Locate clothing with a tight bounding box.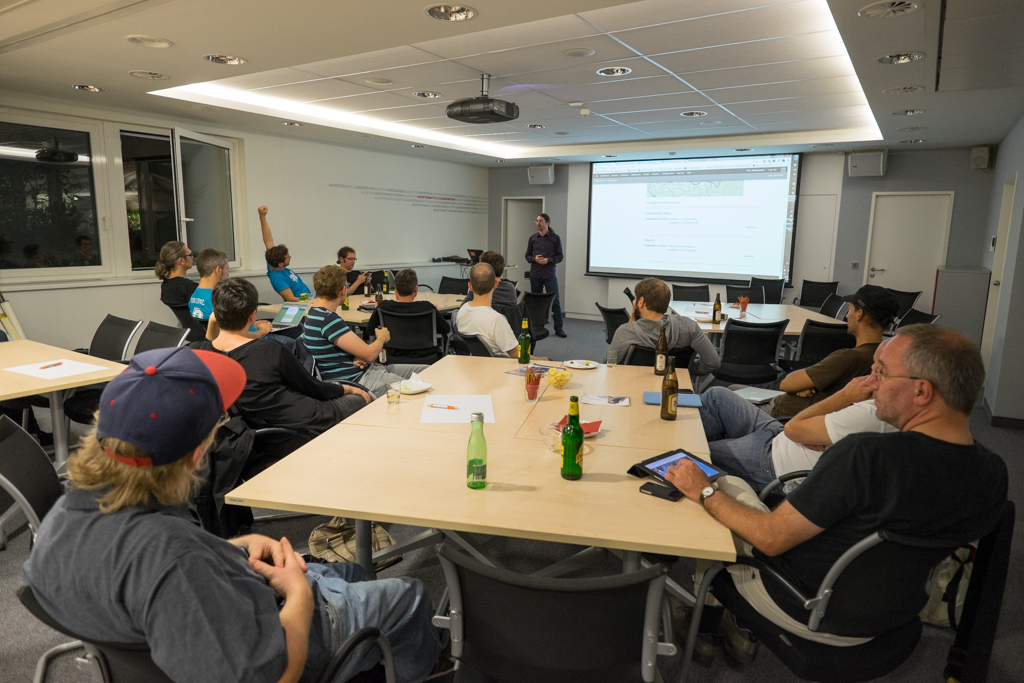
722/345/872/427.
